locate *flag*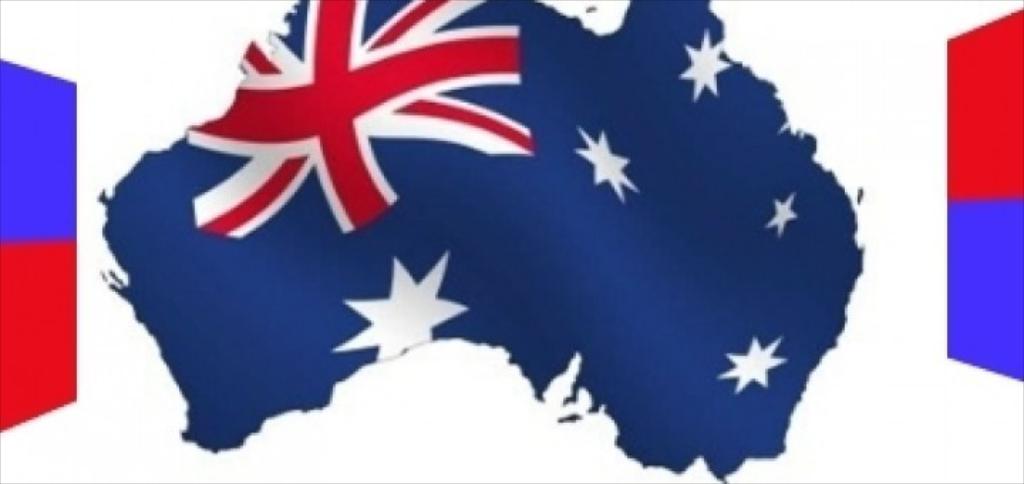
[0, 57, 82, 430]
